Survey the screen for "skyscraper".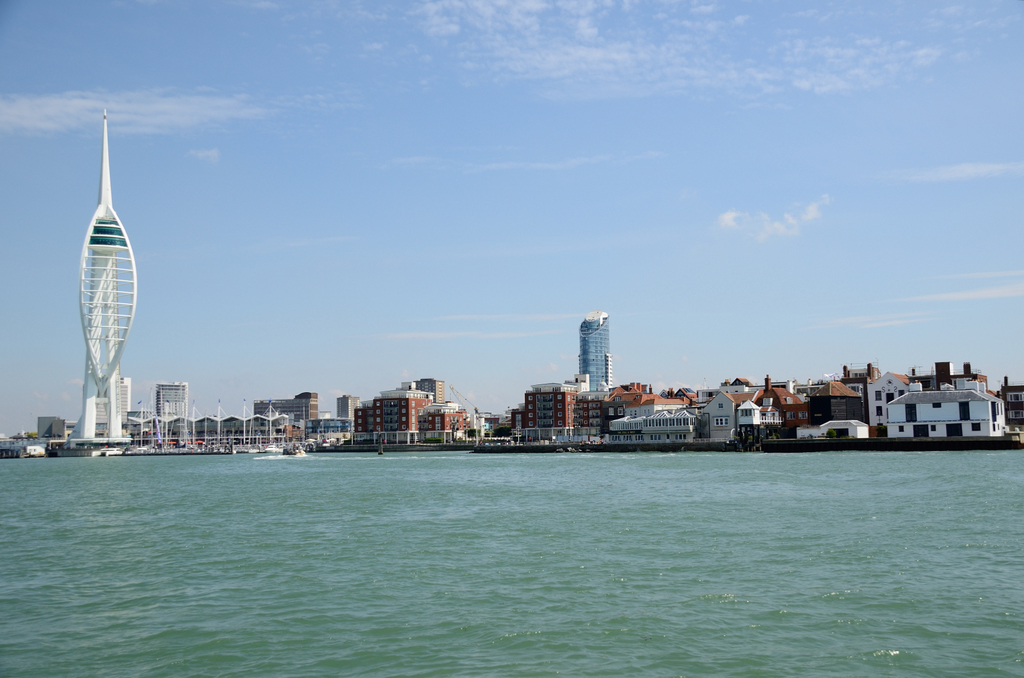
Survey found: 577:310:612:391.
